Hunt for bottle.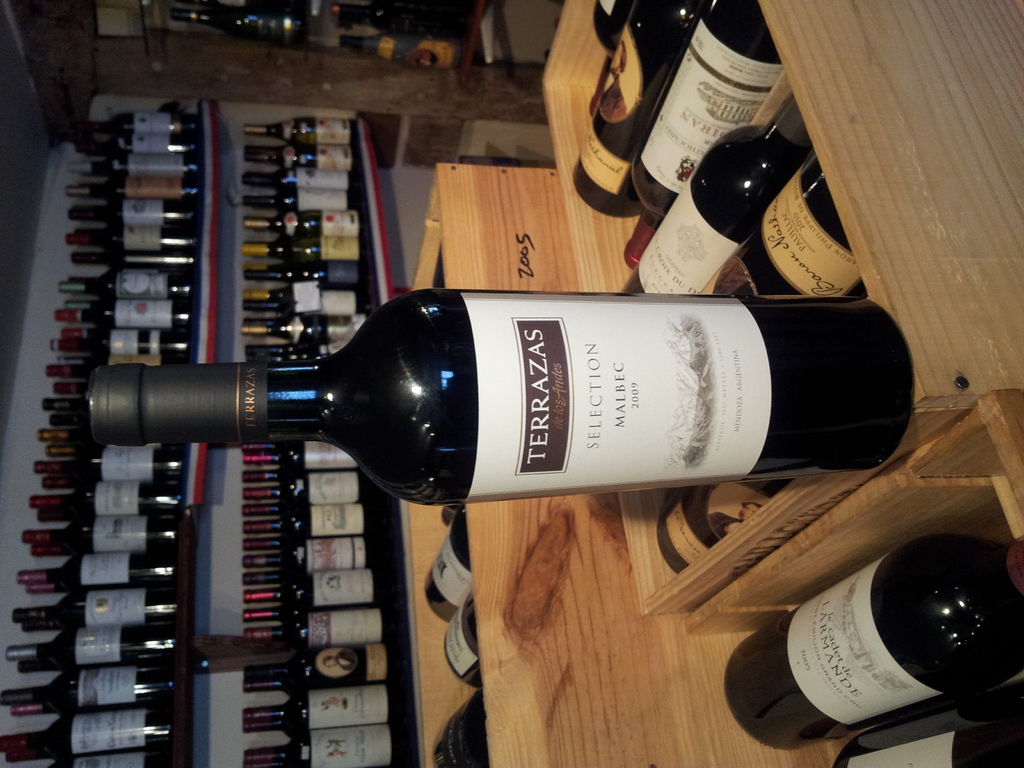
Hunted down at left=240, top=690, right=387, bottom=732.
